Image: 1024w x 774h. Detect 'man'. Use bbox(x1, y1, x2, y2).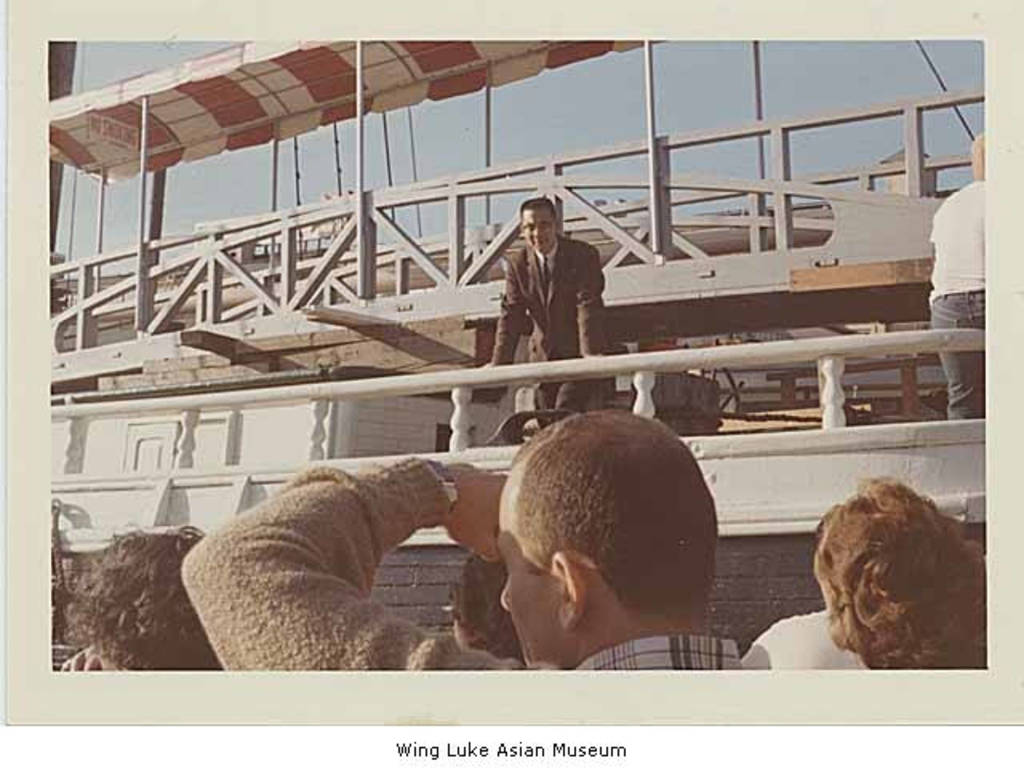
bbox(182, 409, 746, 668).
